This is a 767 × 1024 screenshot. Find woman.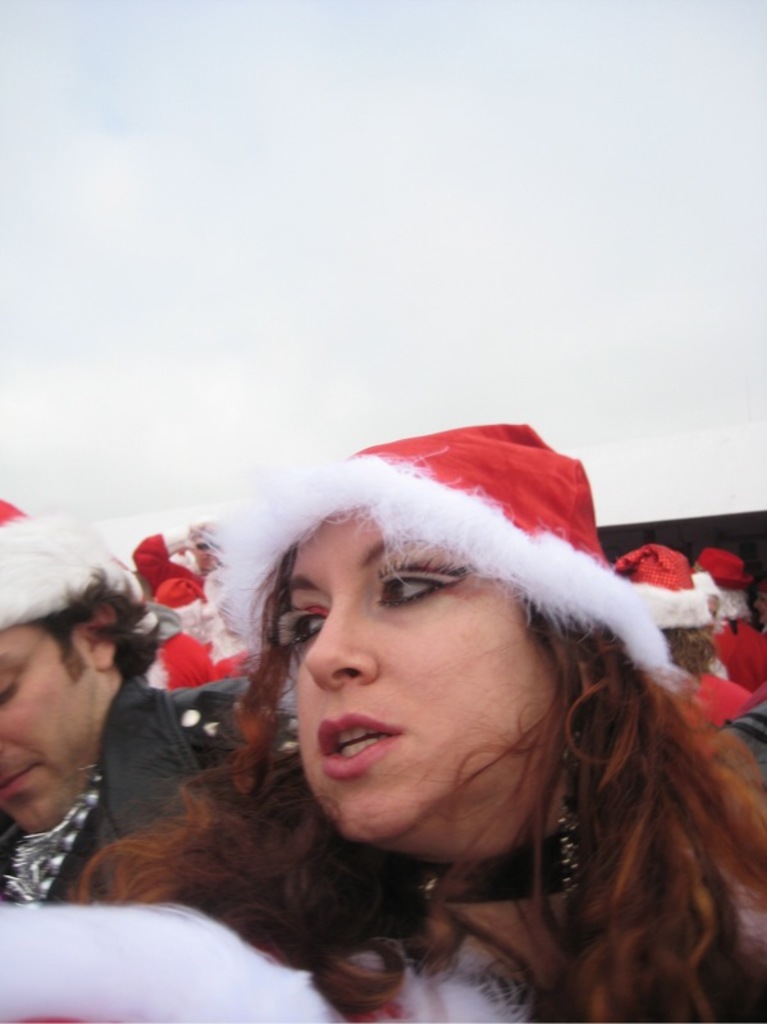
Bounding box: left=604, top=534, right=766, bottom=737.
